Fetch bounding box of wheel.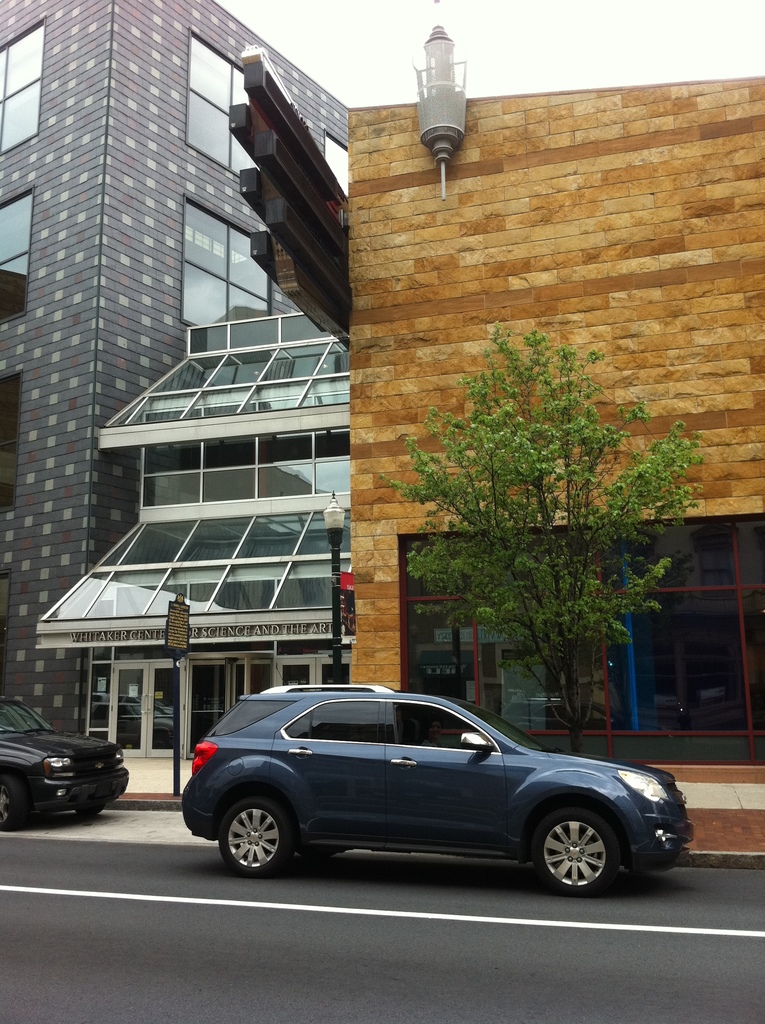
Bbox: l=218, t=801, r=290, b=875.
